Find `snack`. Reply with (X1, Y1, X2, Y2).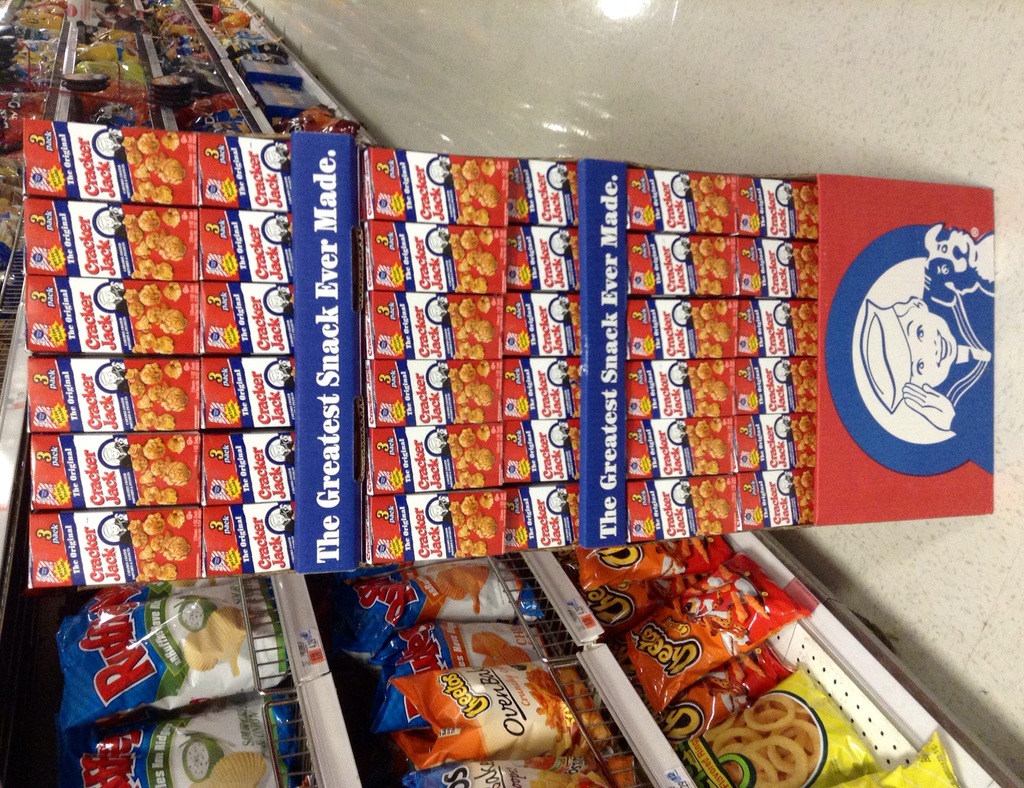
(742, 653, 766, 677).
